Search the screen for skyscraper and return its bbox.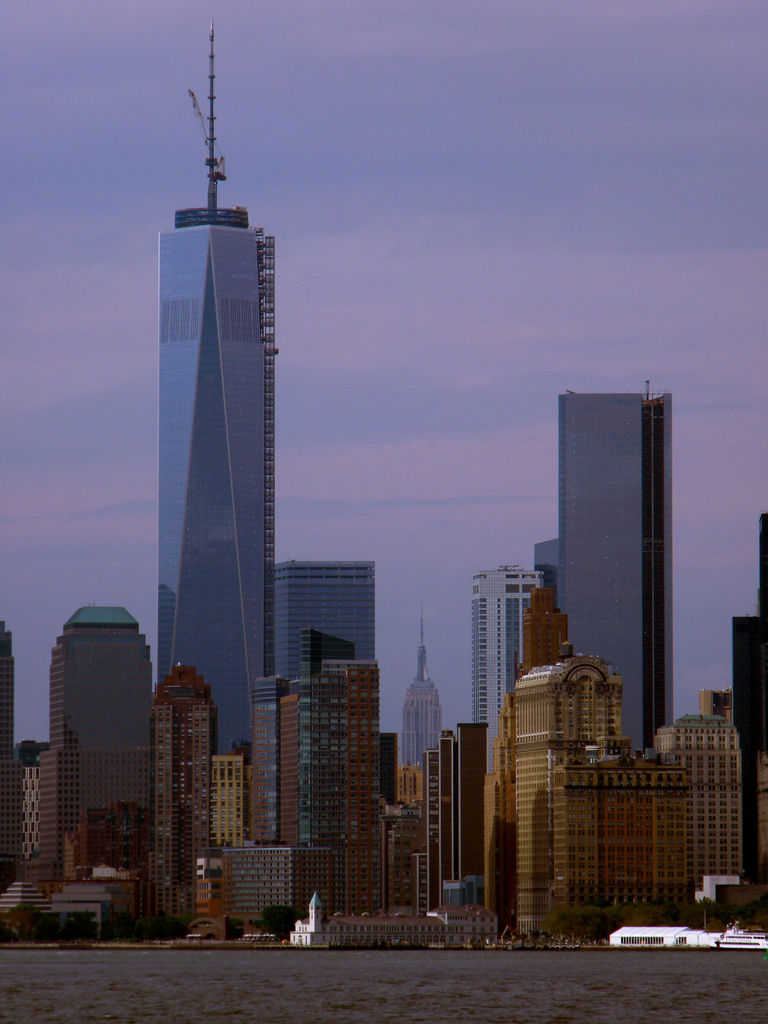
Found: (554, 371, 689, 755).
